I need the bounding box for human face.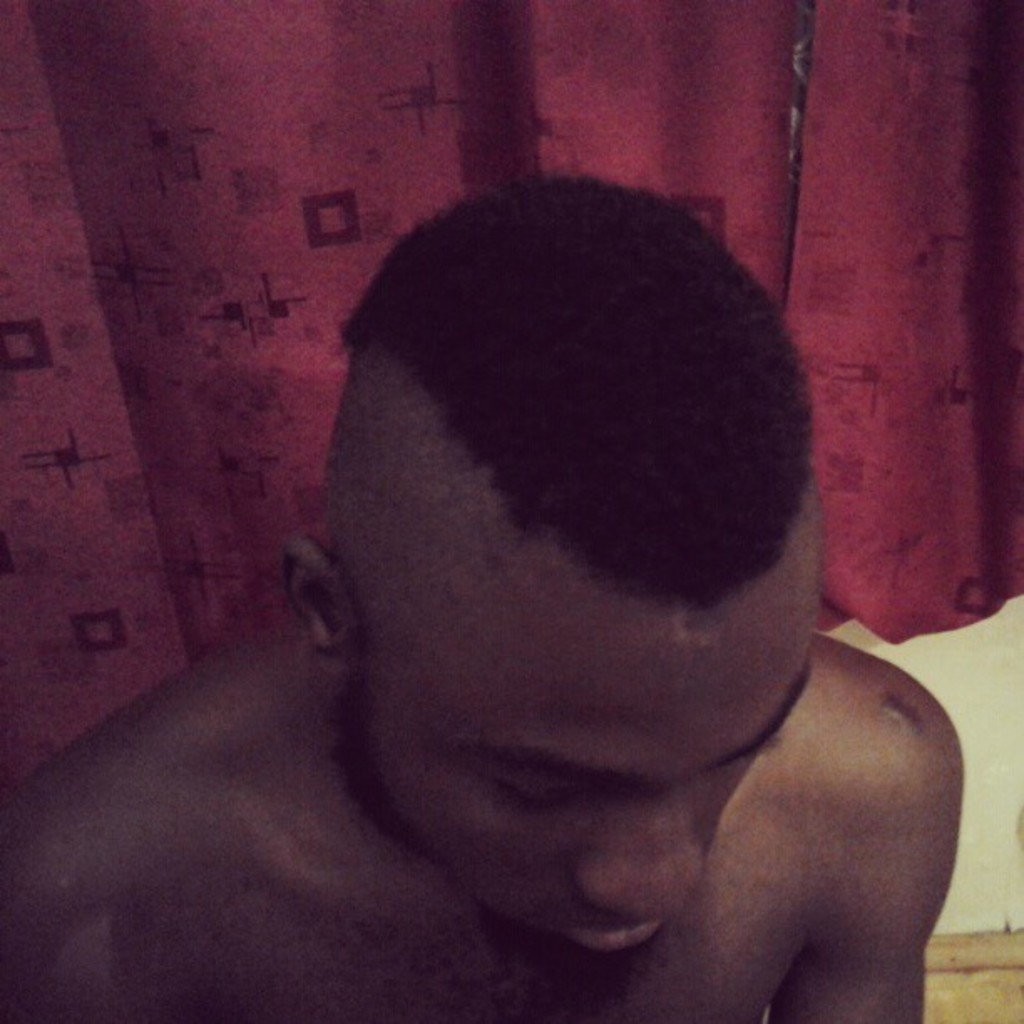
Here it is: <box>383,609,810,952</box>.
